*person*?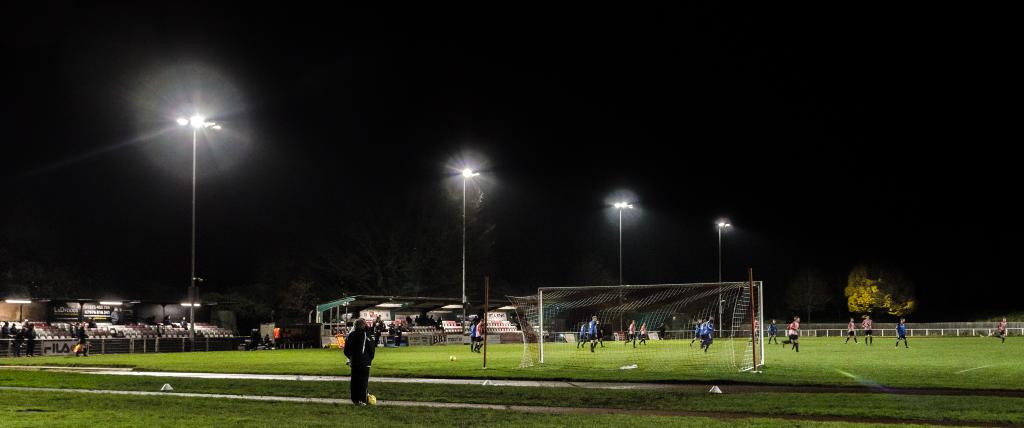
Rect(890, 310, 909, 352)
